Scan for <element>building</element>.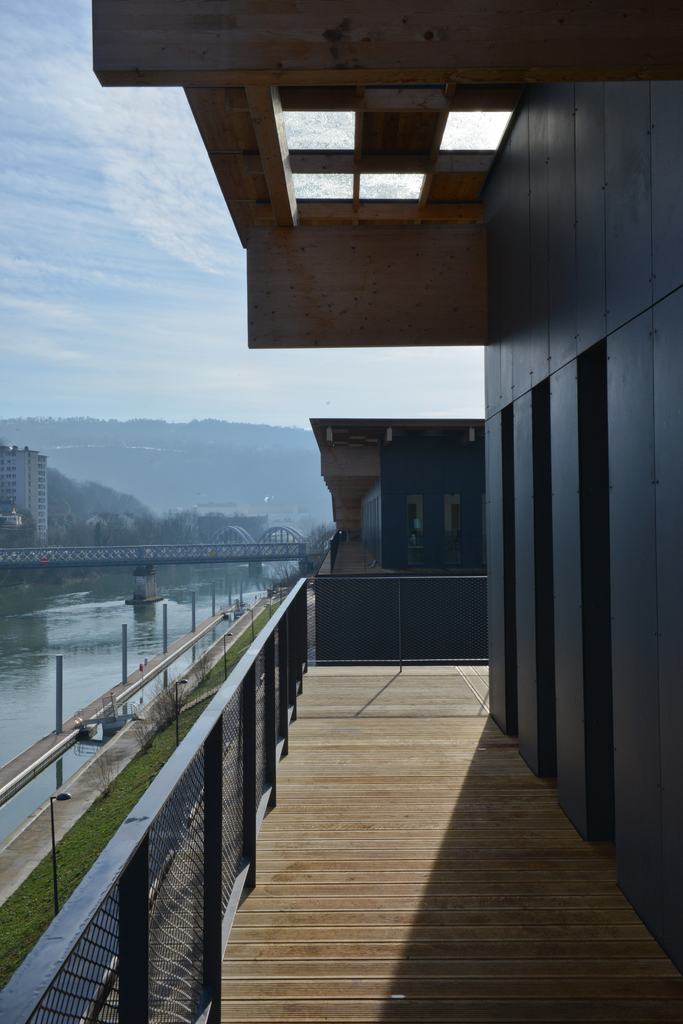
Scan result: bbox=[0, 441, 52, 547].
